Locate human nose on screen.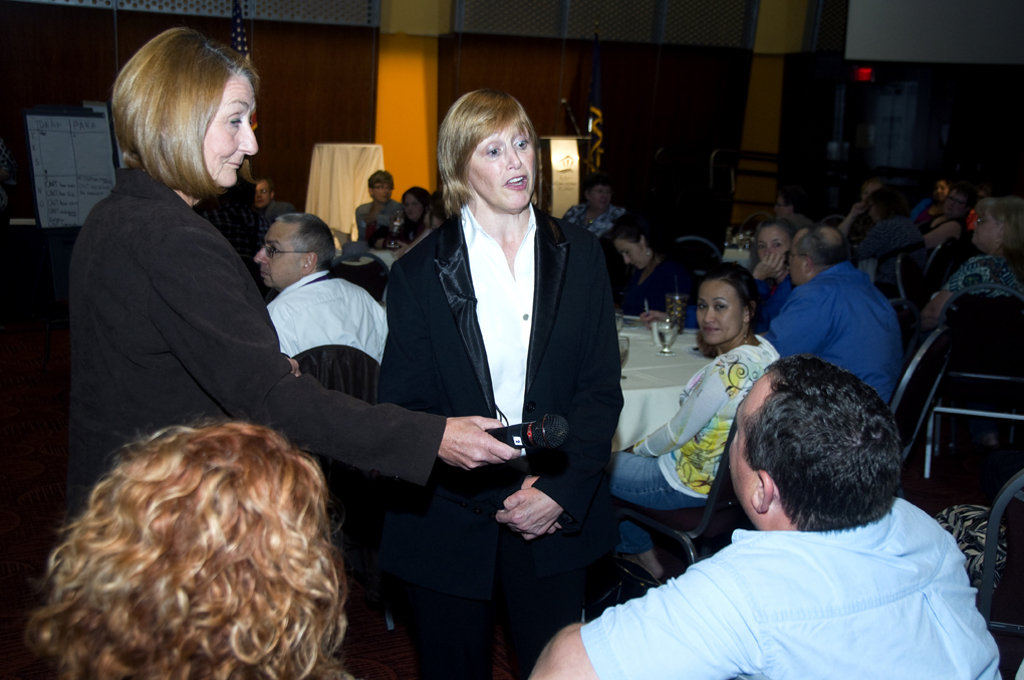
On screen at 253, 248, 269, 267.
